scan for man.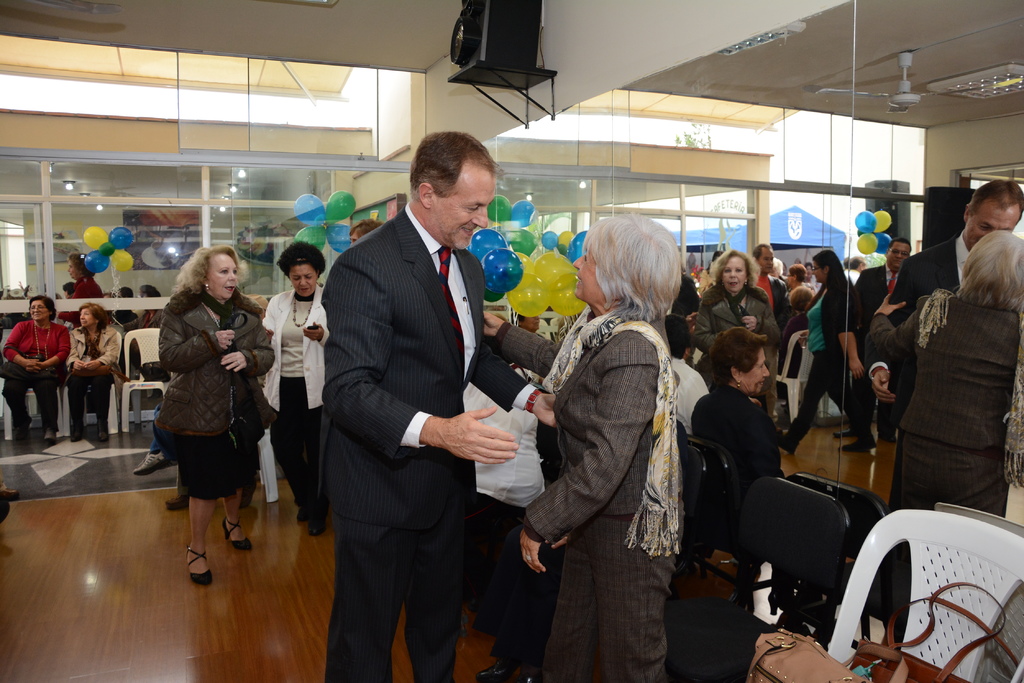
Scan result: 834/239/913/442.
